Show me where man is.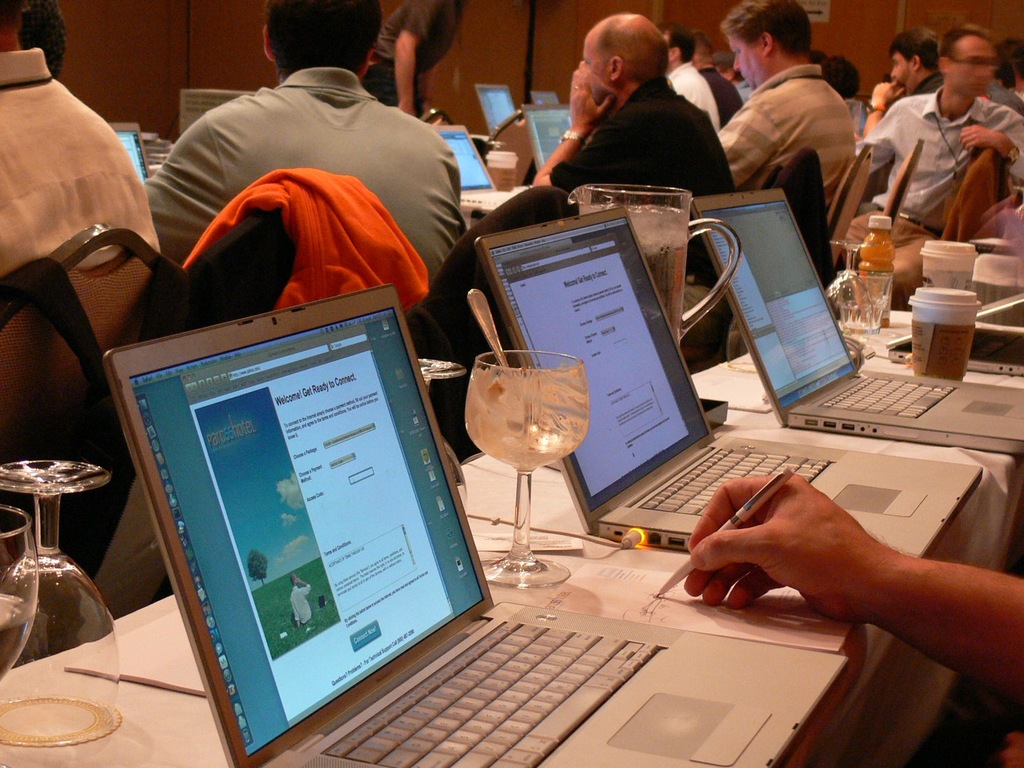
man is at (x1=708, y1=13, x2=876, y2=208).
